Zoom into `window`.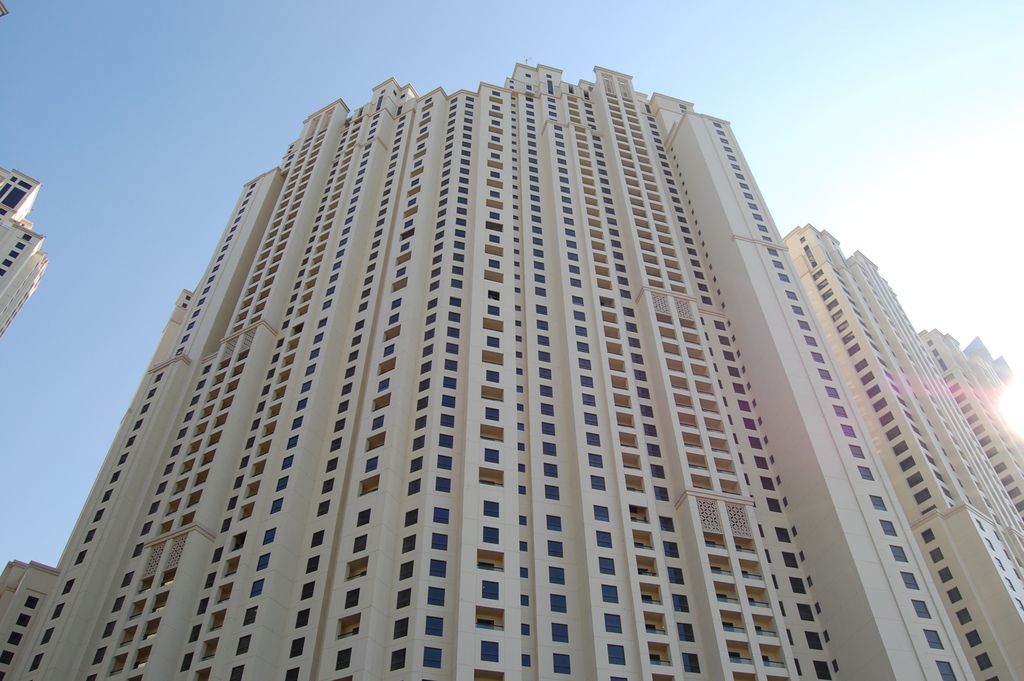
Zoom target: locate(232, 215, 243, 223).
